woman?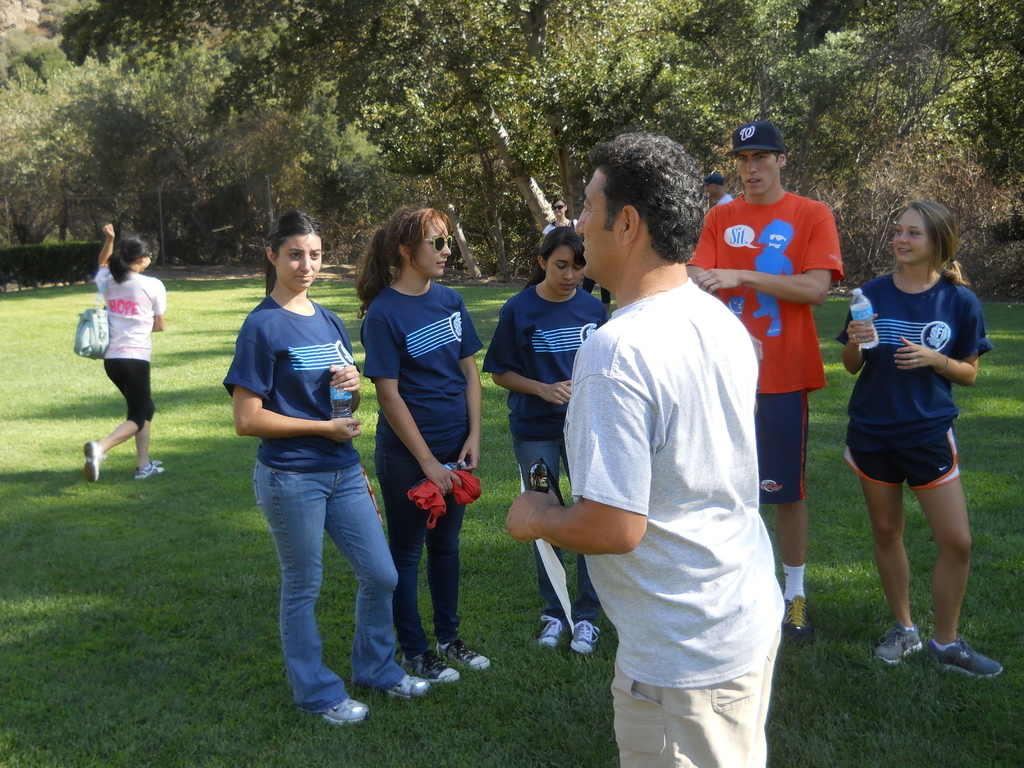
(840, 211, 988, 673)
